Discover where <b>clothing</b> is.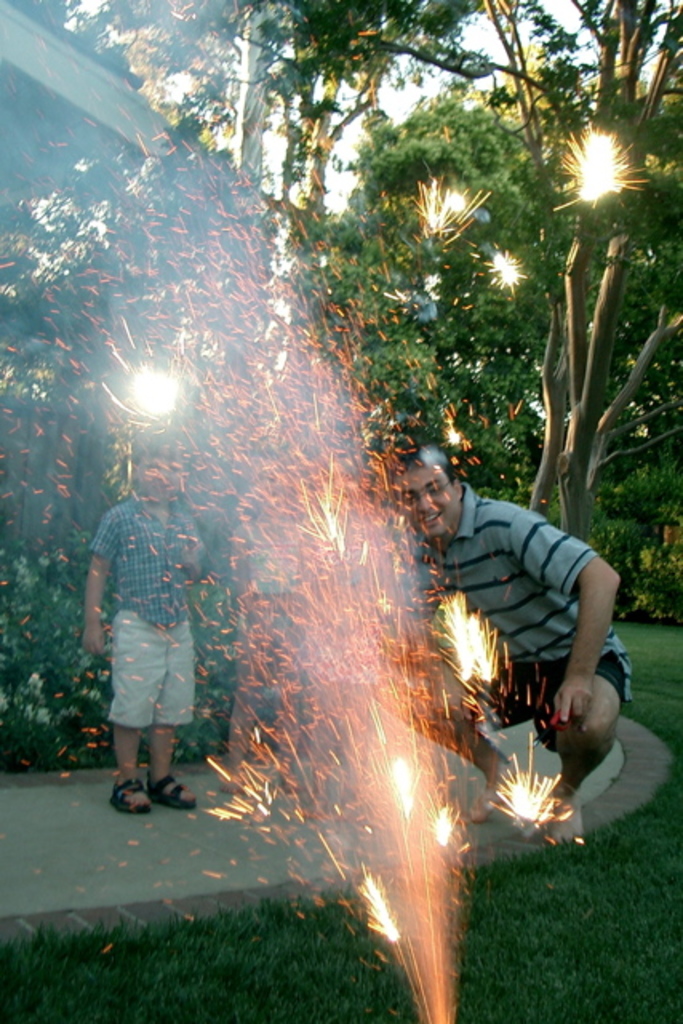
Discovered at 392 475 637 702.
